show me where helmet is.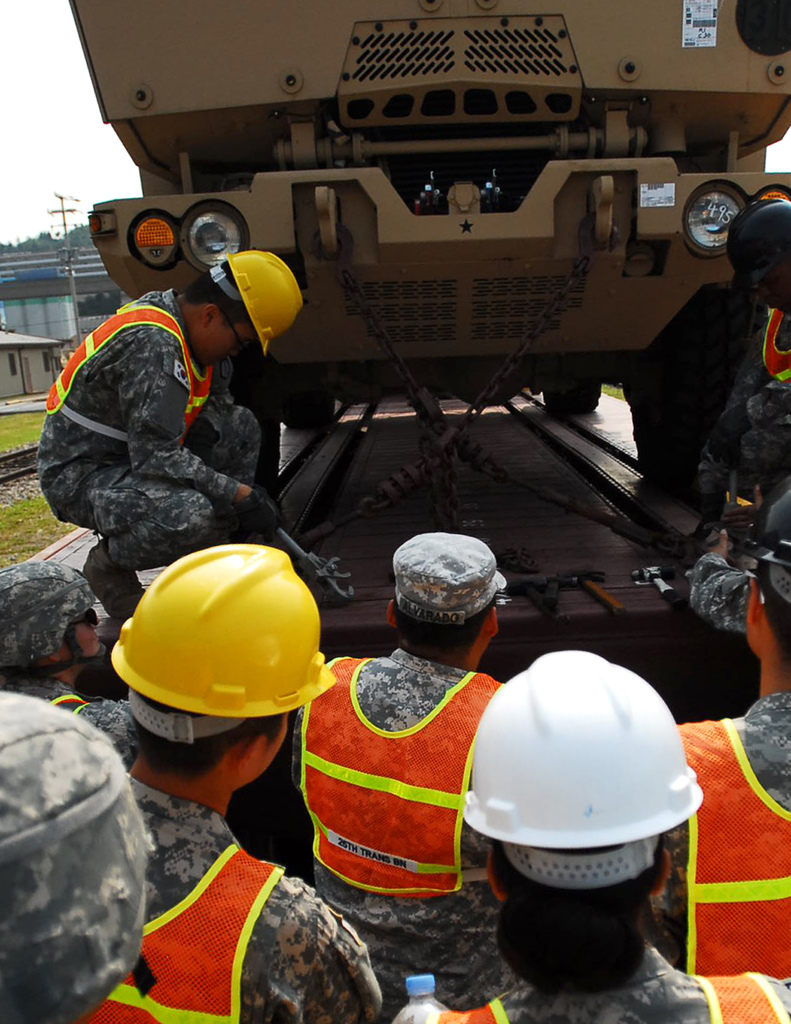
helmet is at [left=105, top=547, right=332, bottom=745].
